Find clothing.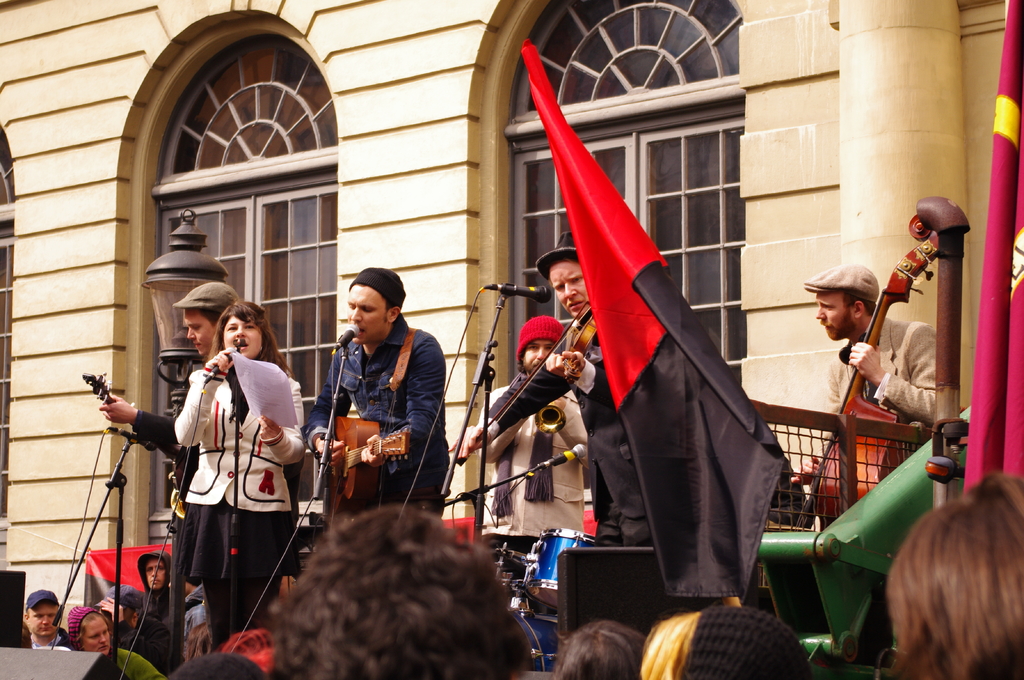
detection(172, 504, 308, 574).
